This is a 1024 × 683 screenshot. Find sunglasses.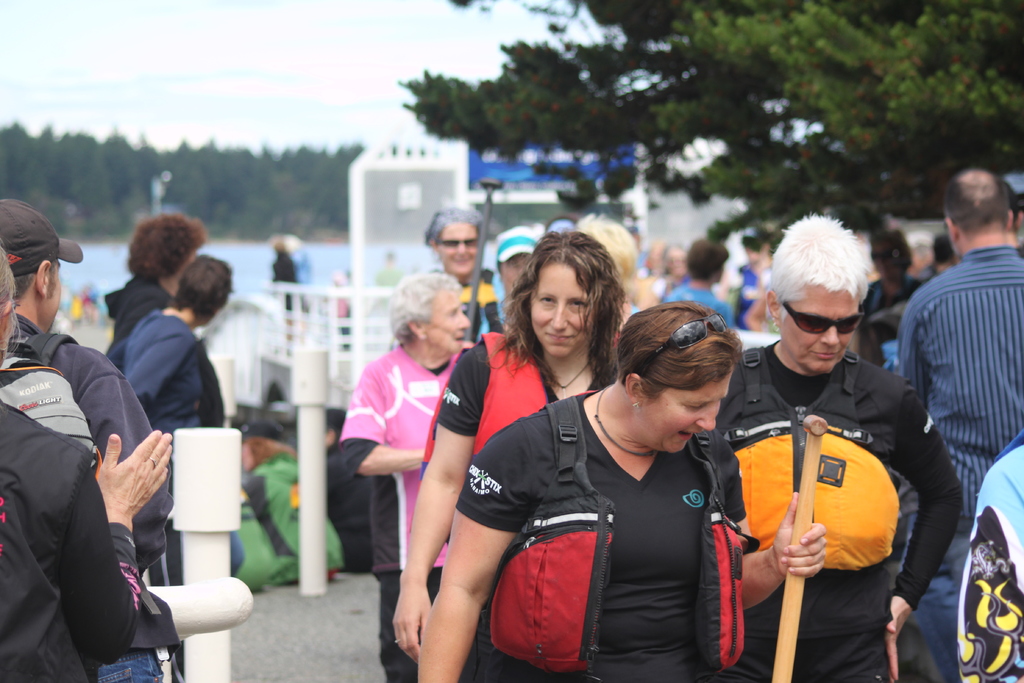
Bounding box: bbox=[783, 298, 864, 334].
